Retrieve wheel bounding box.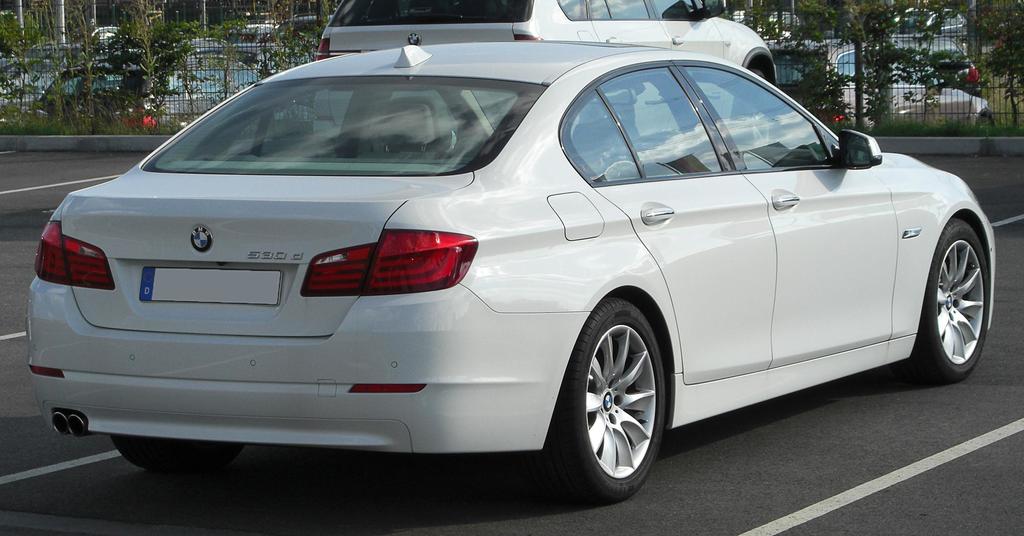
Bounding box: detection(731, 69, 771, 145).
